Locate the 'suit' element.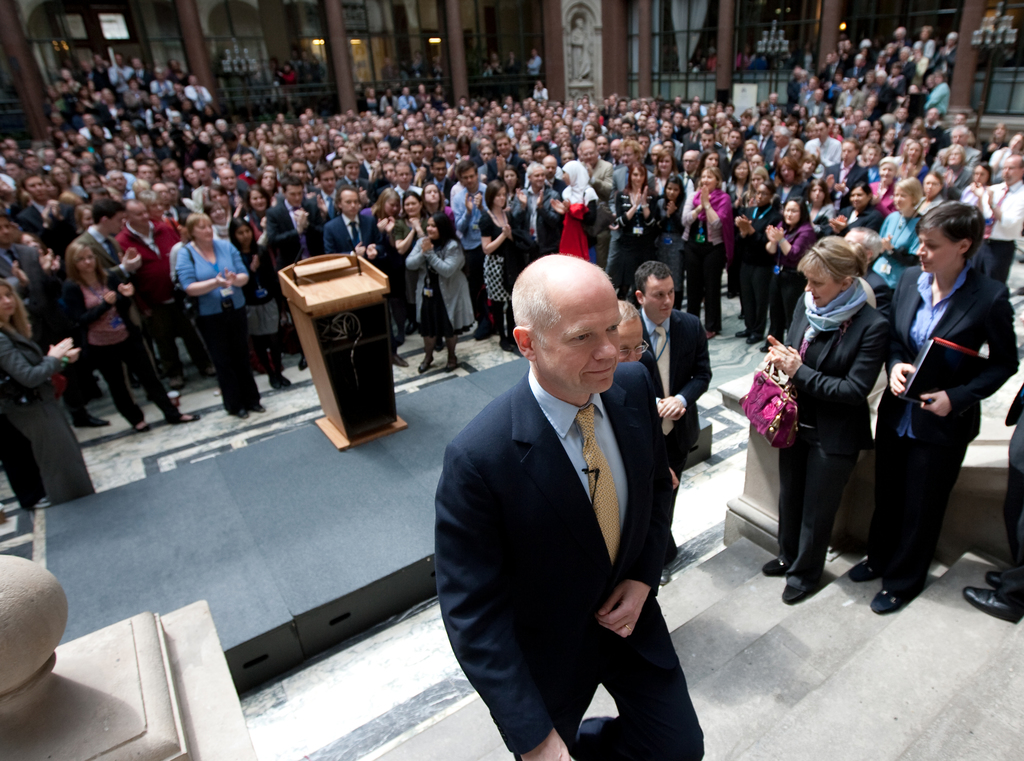
Element bbox: crop(778, 291, 897, 586).
